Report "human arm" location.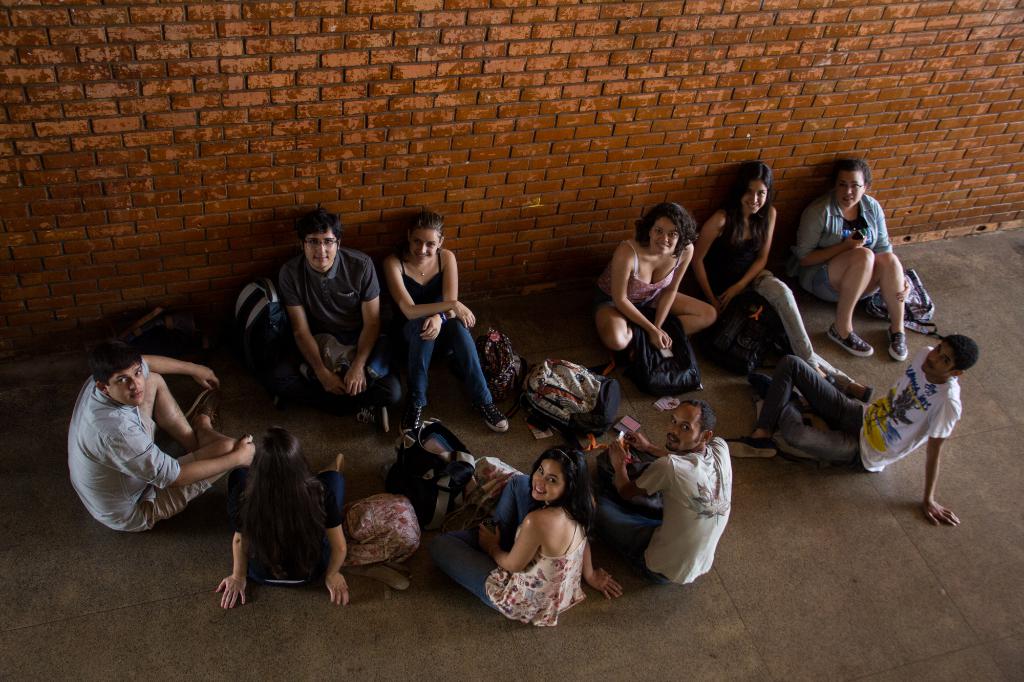
Report: (x1=343, y1=266, x2=377, y2=393).
